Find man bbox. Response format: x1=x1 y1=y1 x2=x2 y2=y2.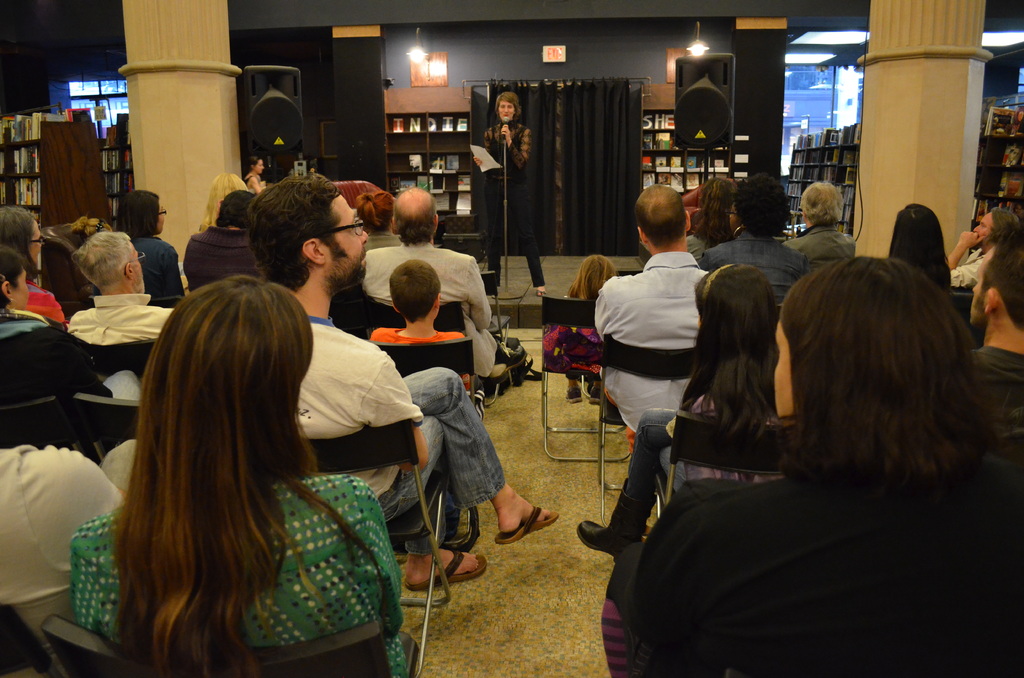
x1=964 y1=225 x2=1023 y2=433.
